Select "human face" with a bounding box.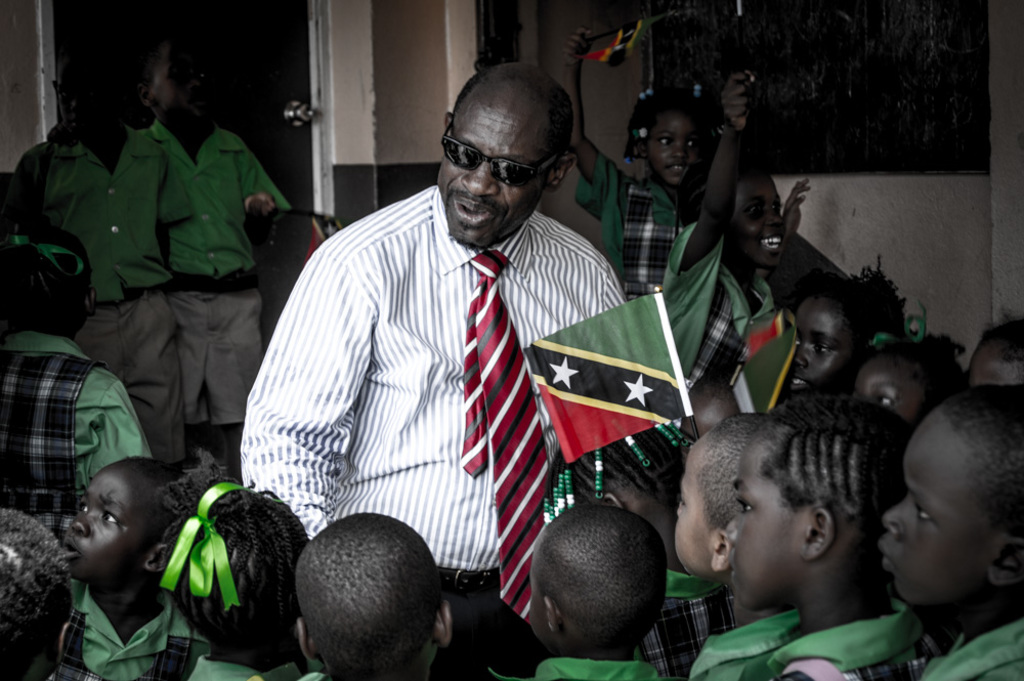
790/301/850/400.
